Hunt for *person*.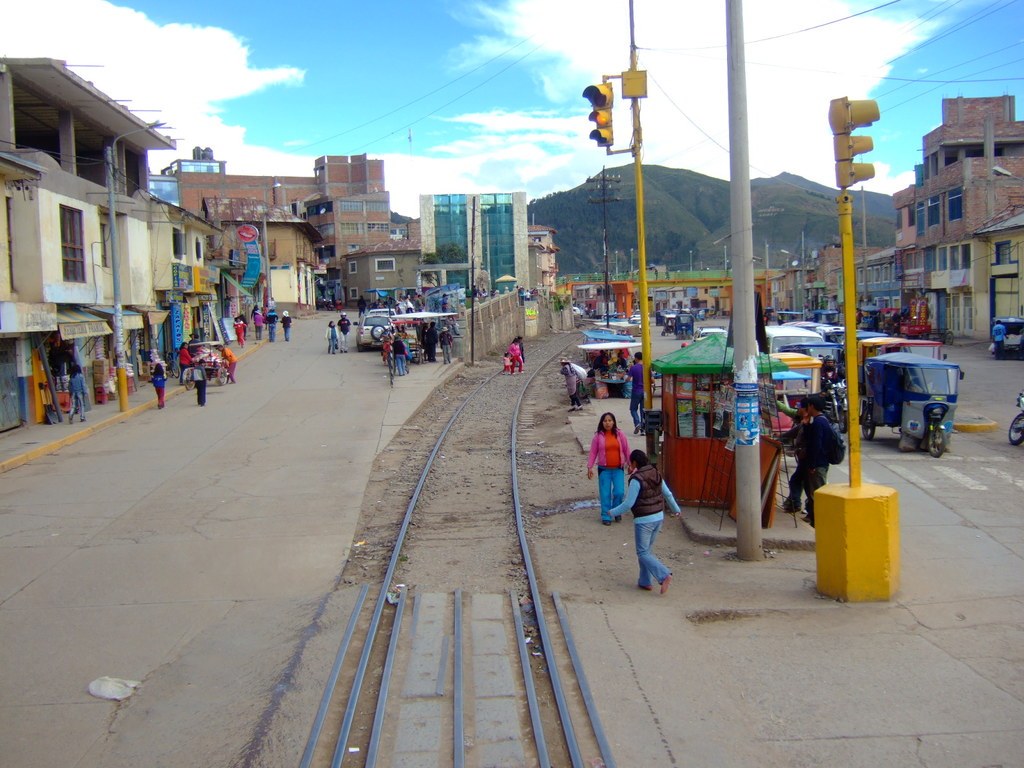
Hunted down at box=[282, 309, 292, 341].
